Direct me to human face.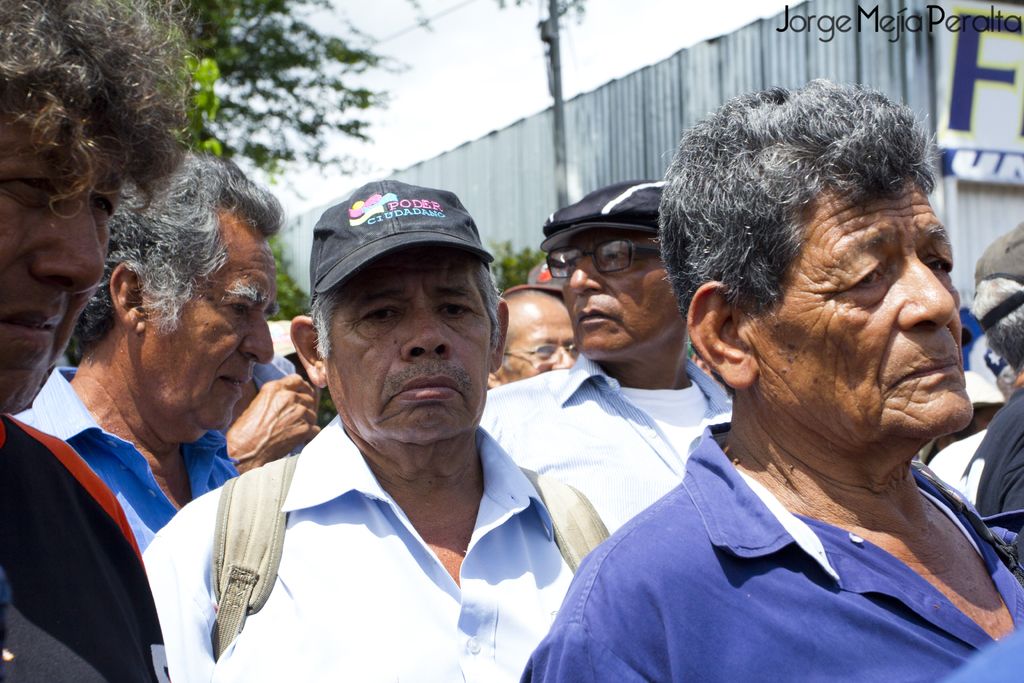
Direction: 312:237:492:450.
